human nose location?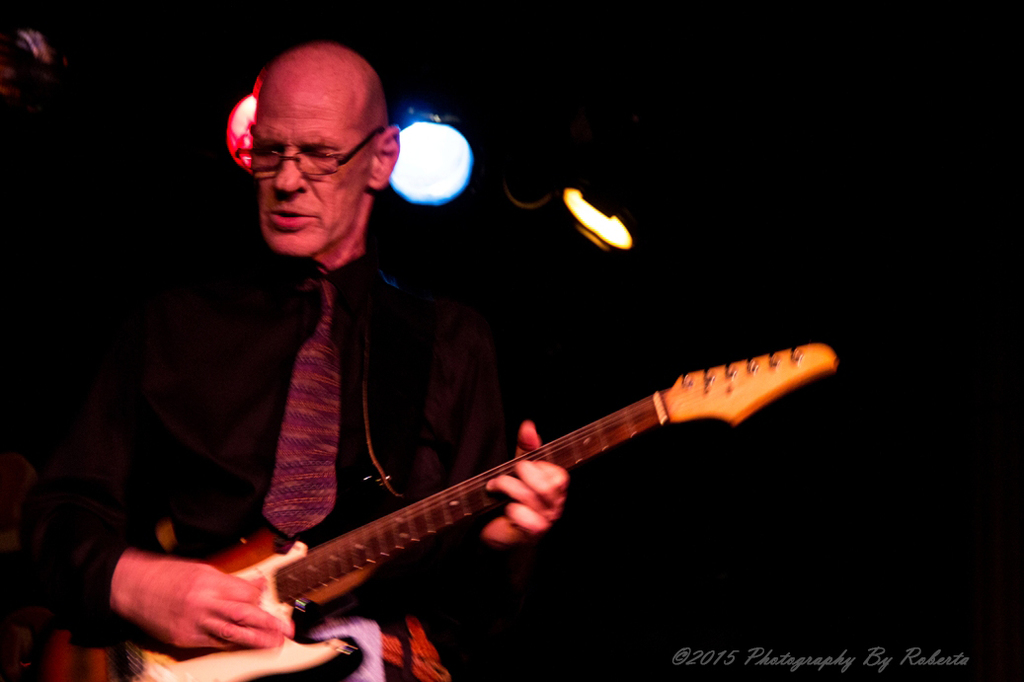
[274, 149, 307, 192]
